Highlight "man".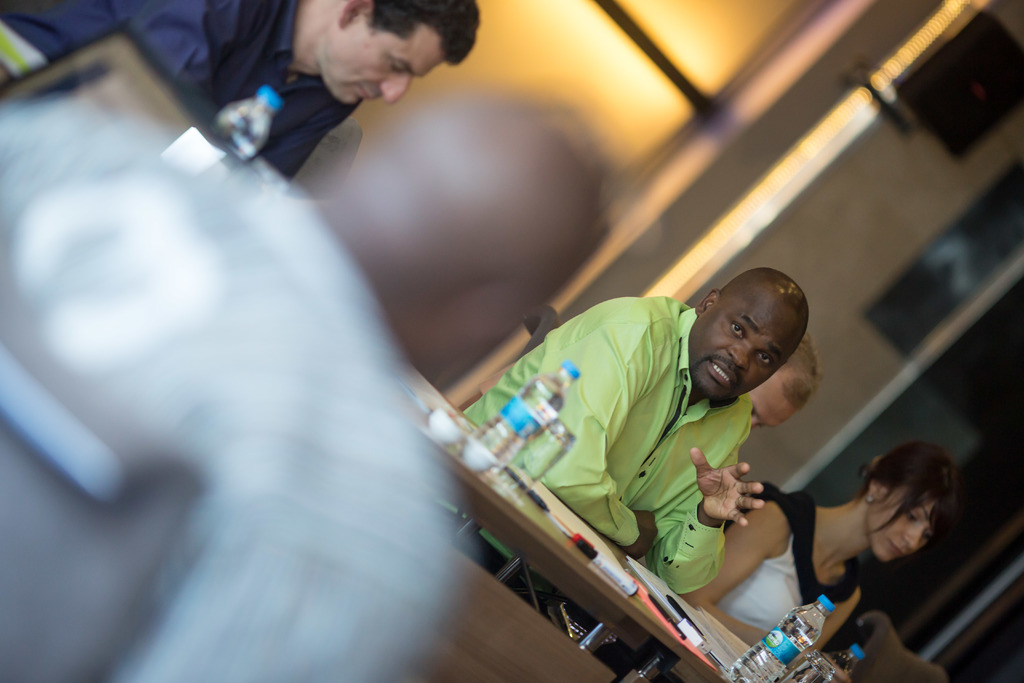
Highlighted region: <region>429, 267, 807, 595</region>.
